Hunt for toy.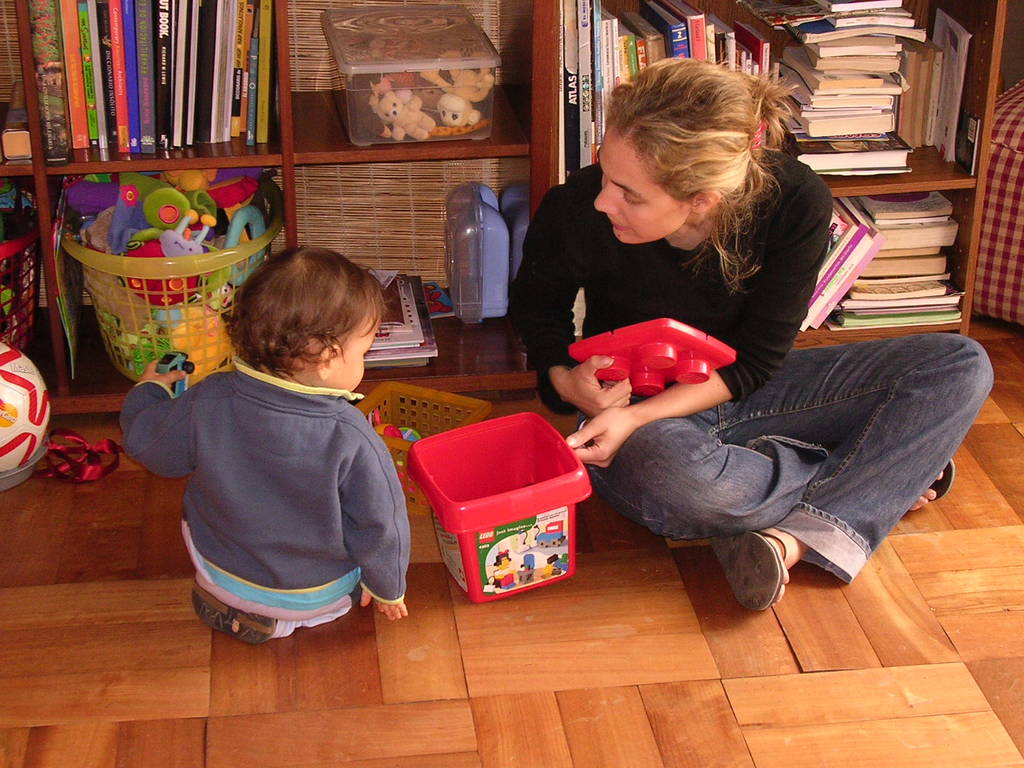
Hunted down at [x1=0, y1=445, x2=49, y2=492].
